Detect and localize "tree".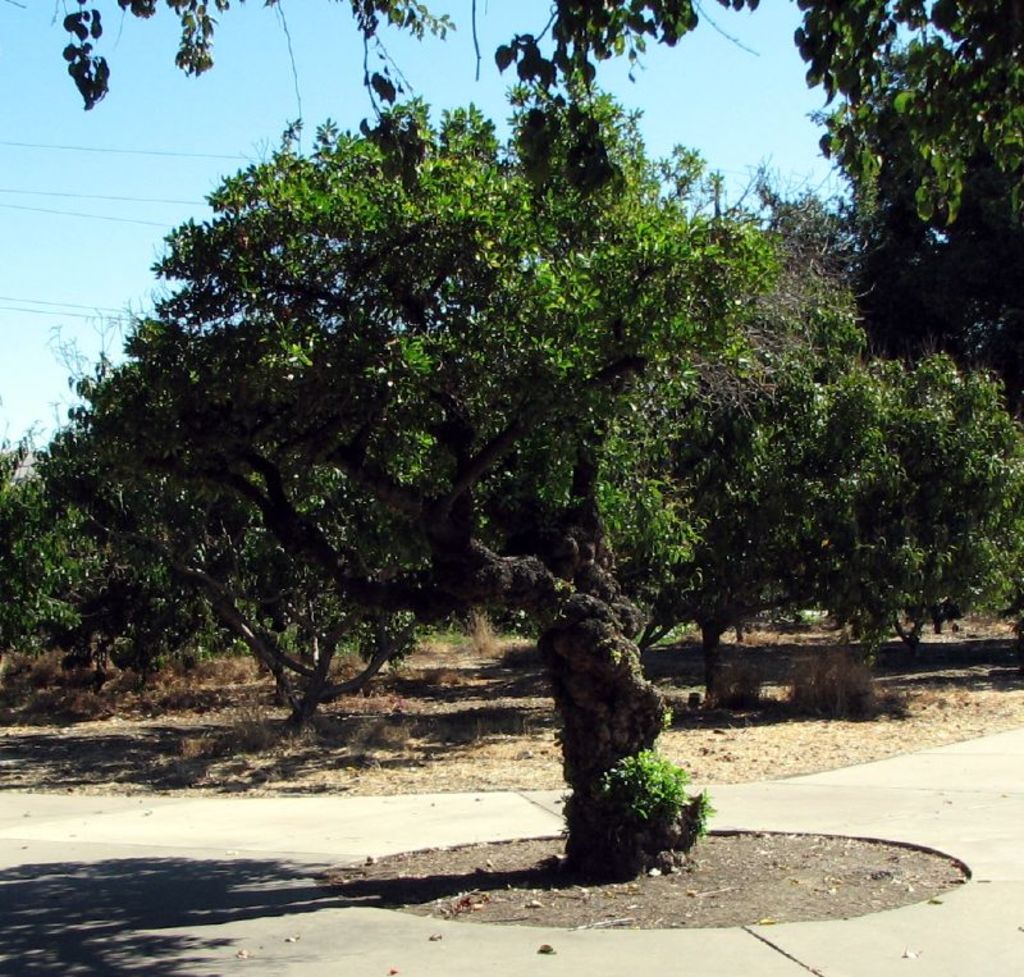
Localized at pyautogui.locateOnScreen(818, 46, 1021, 408).
